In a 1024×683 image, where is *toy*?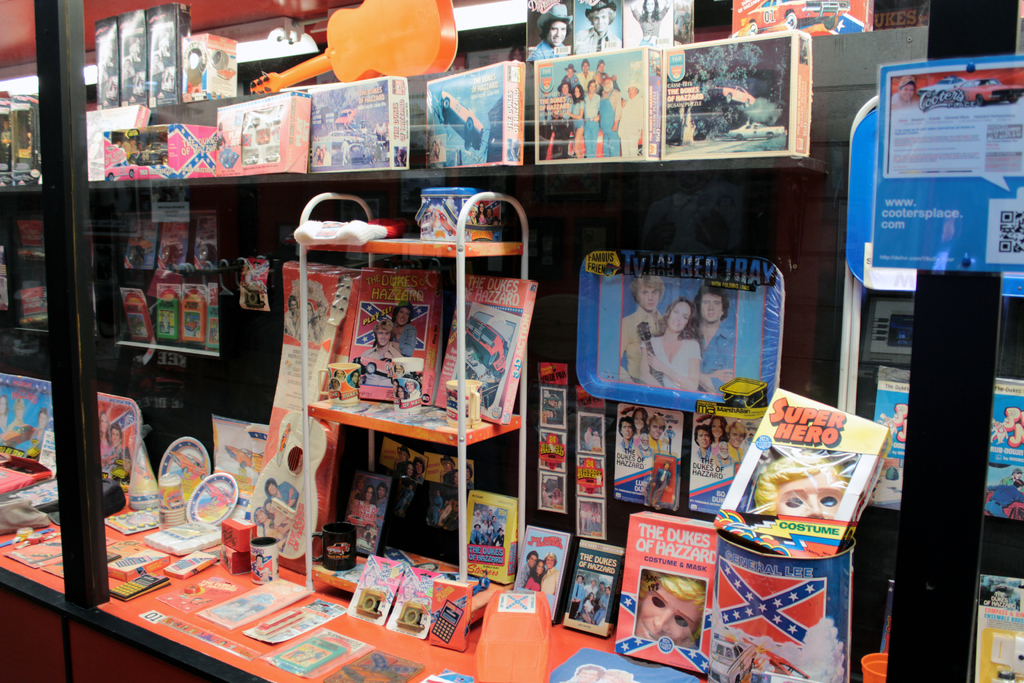
(x1=748, y1=0, x2=855, y2=35).
